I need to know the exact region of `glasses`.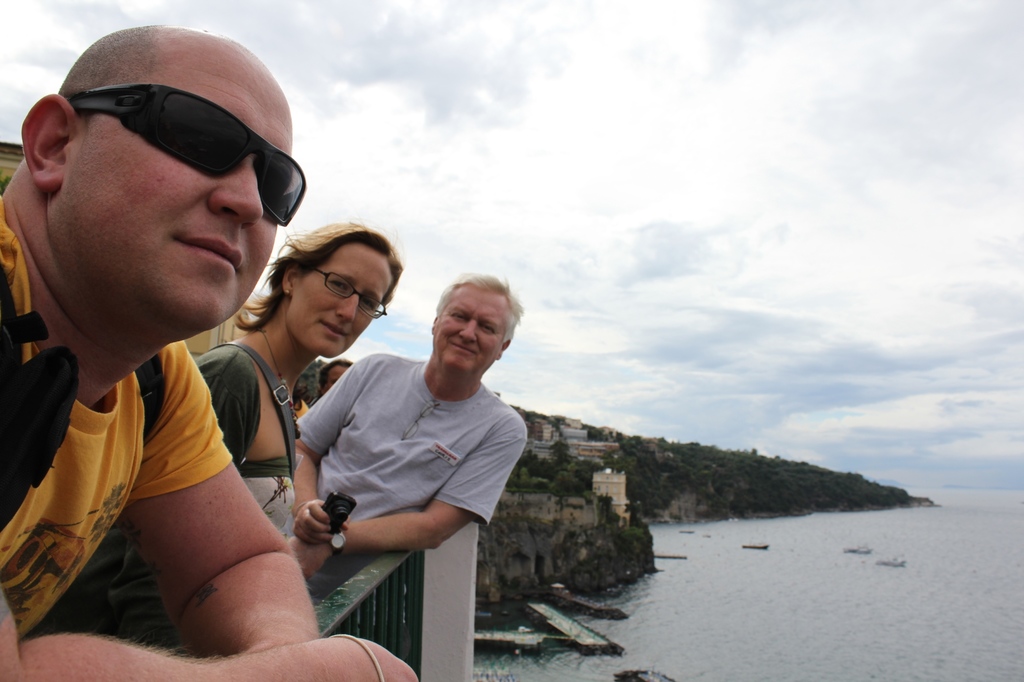
Region: left=303, top=267, right=385, bottom=313.
